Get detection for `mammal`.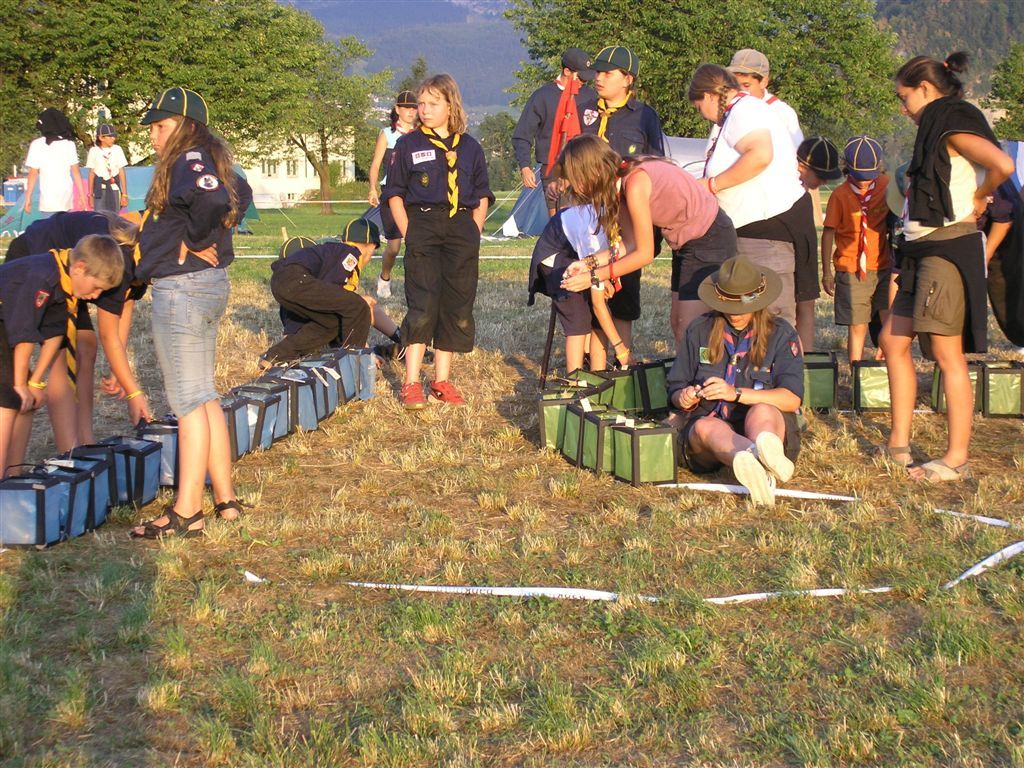
Detection: locate(83, 117, 126, 216).
